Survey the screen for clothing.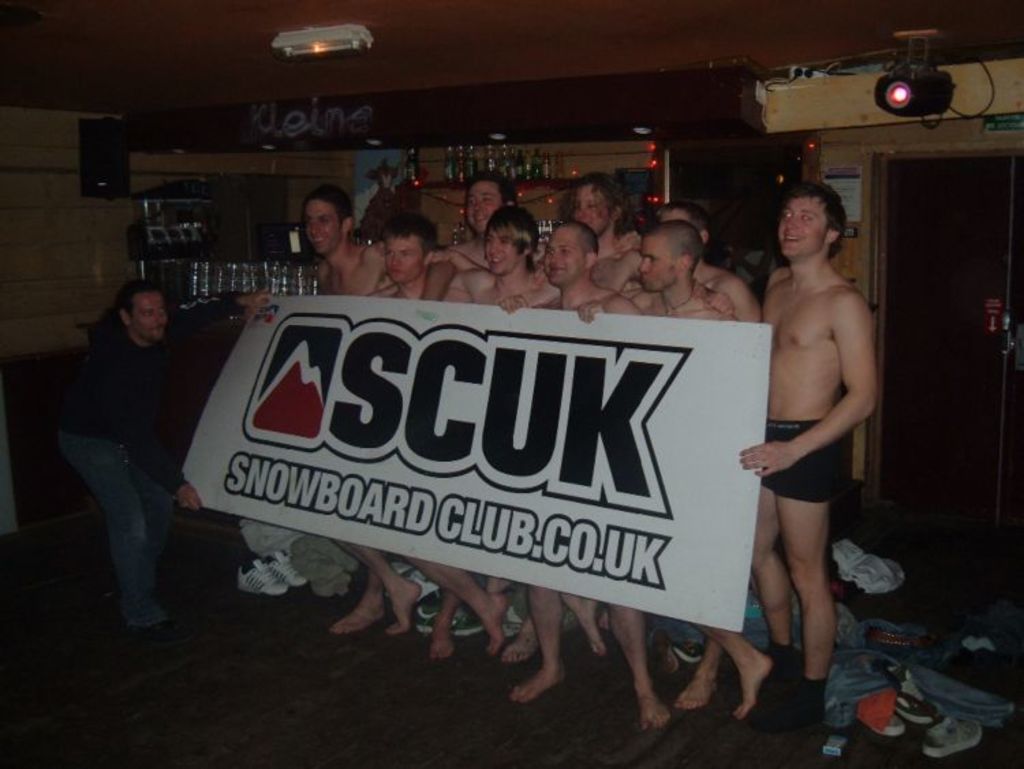
Survey found: bbox=(762, 419, 855, 508).
